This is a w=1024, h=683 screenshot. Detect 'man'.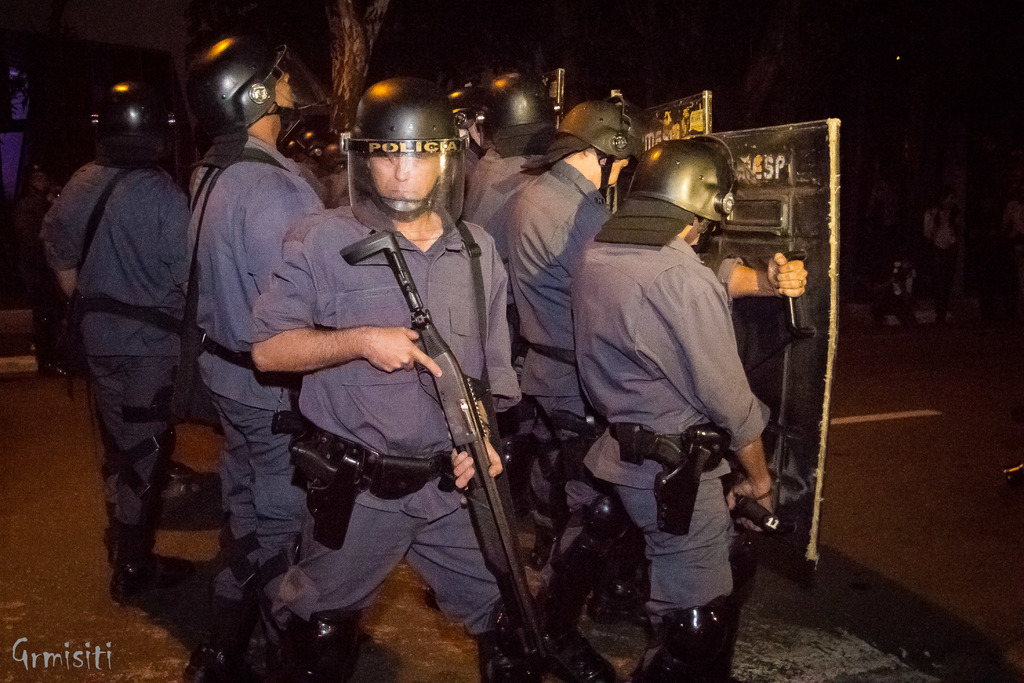
select_region(506, 92, 662, 682).
